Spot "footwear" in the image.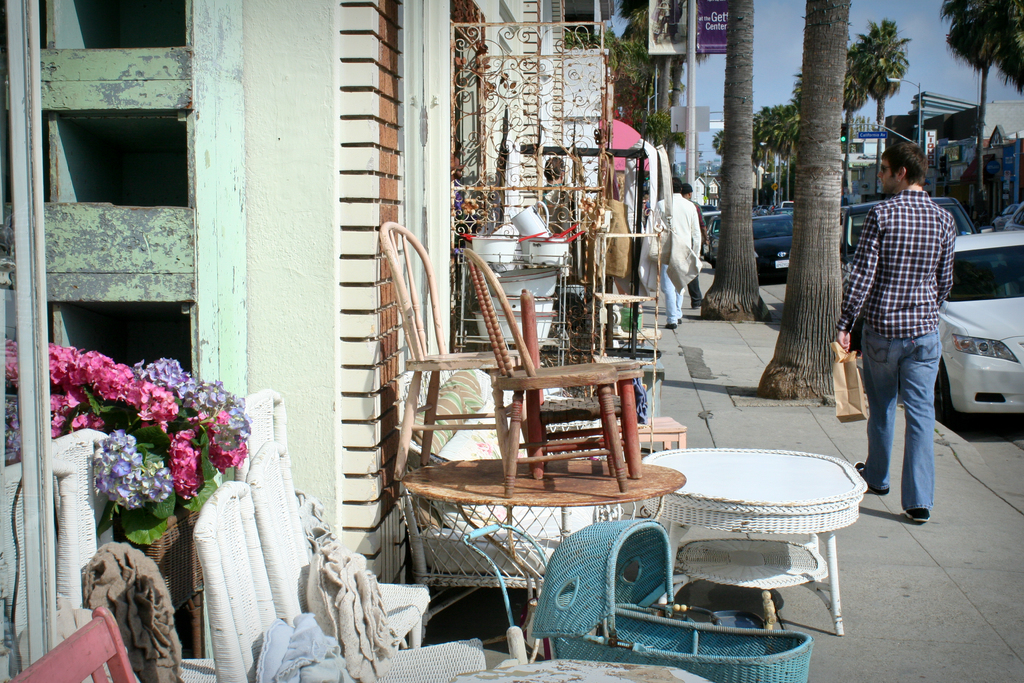
"footwear" found at box(662, 324, 676, 329).
